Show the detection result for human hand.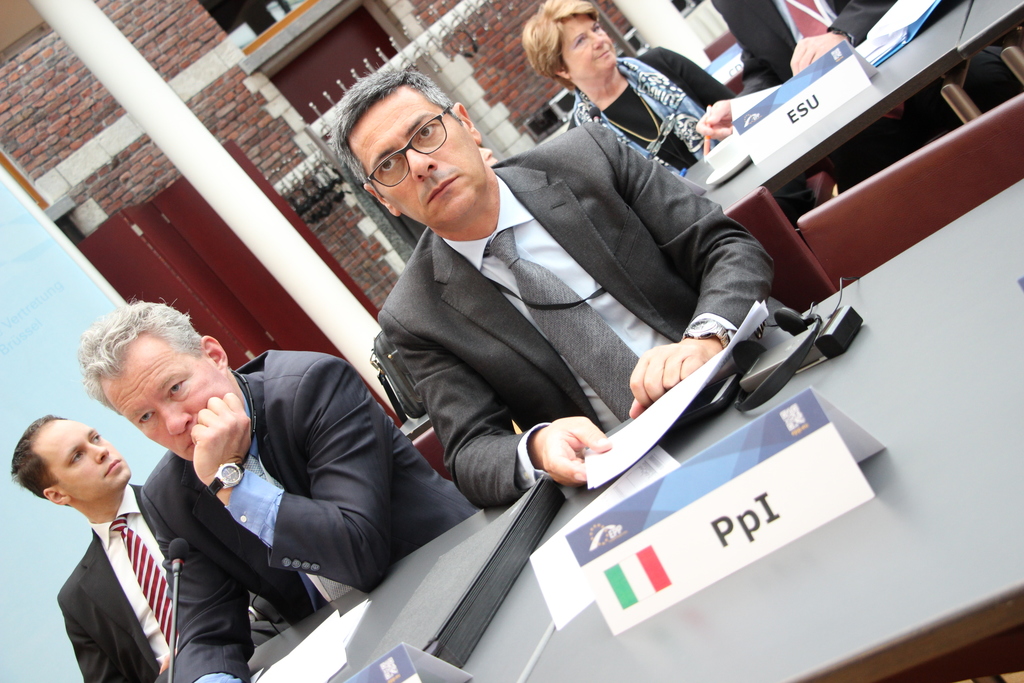
bbox=[692, 97, 733, 138].
